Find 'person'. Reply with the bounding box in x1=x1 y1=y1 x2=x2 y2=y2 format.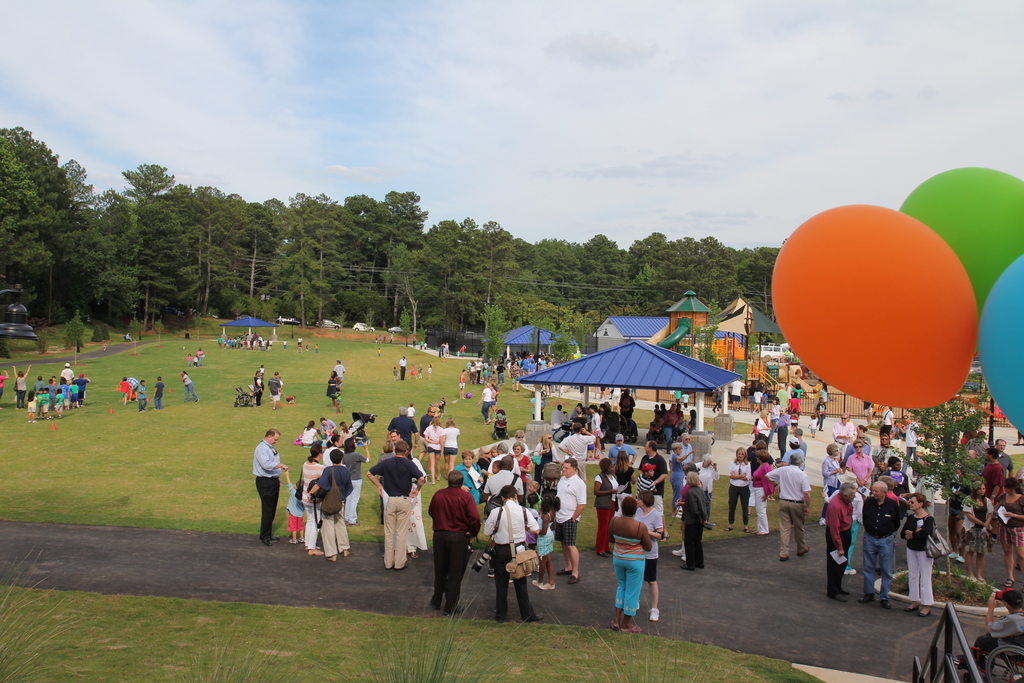
x1=196 y1=346 x2=206 y2=367.
